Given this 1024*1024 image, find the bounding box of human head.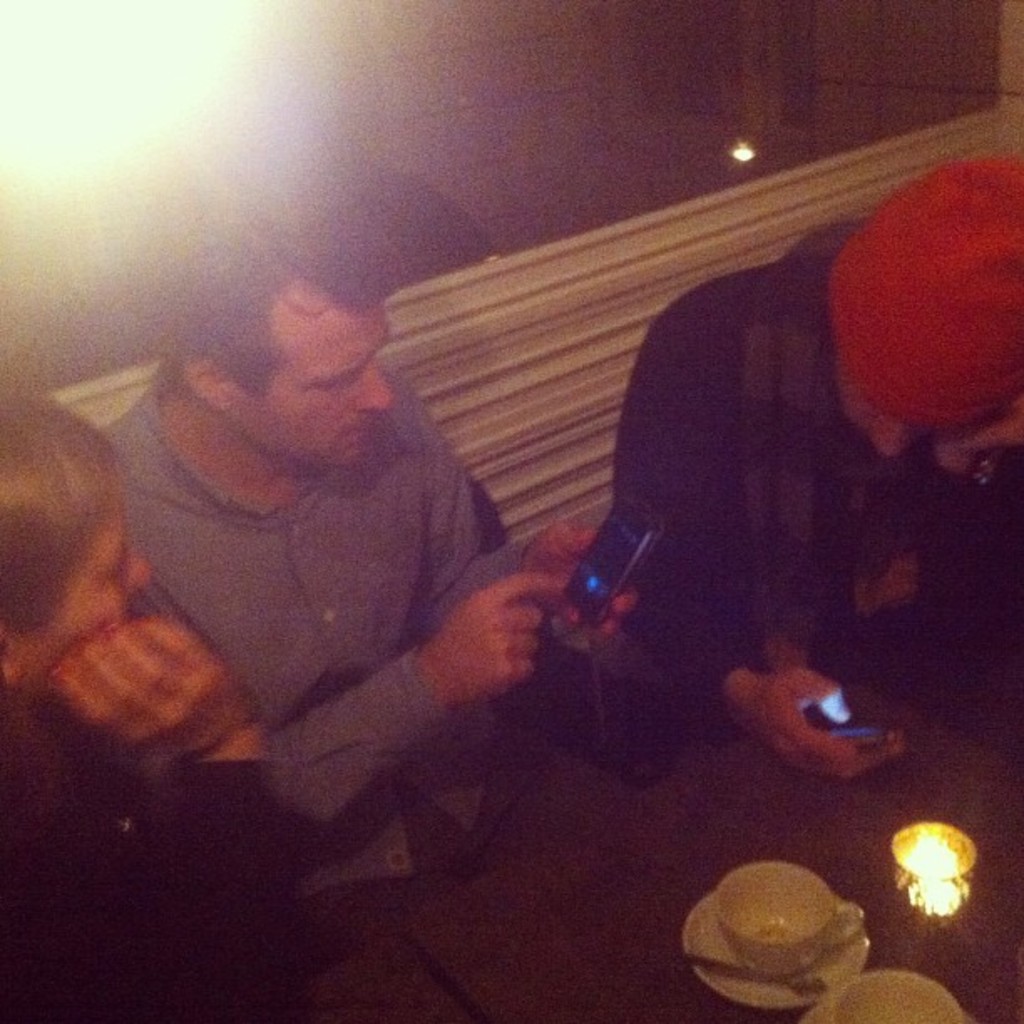
box=[820, 147, 1022, 460].
